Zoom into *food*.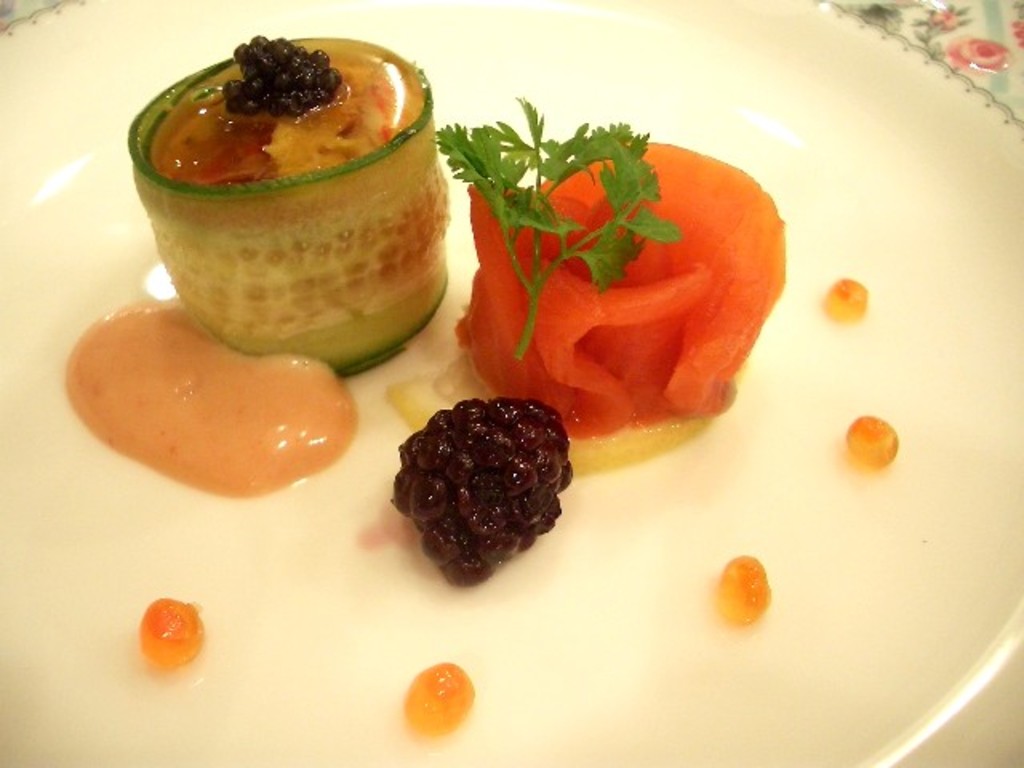
Zoom target: Rect(435, 94, 677, 358).
